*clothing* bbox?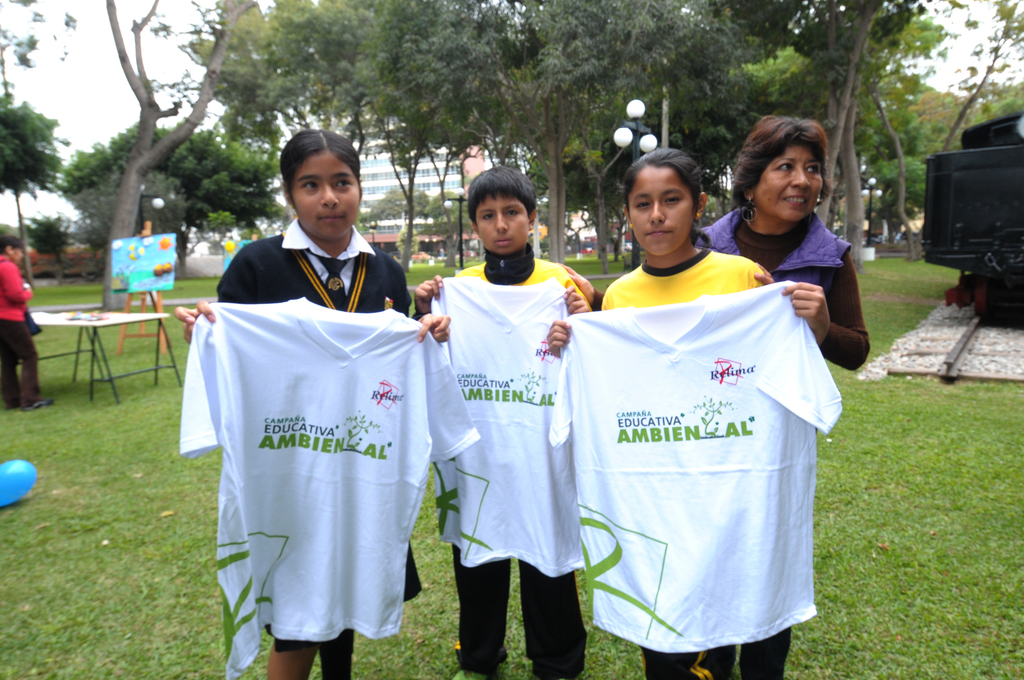
(left=684, top=232, right=871, bottom=375)
